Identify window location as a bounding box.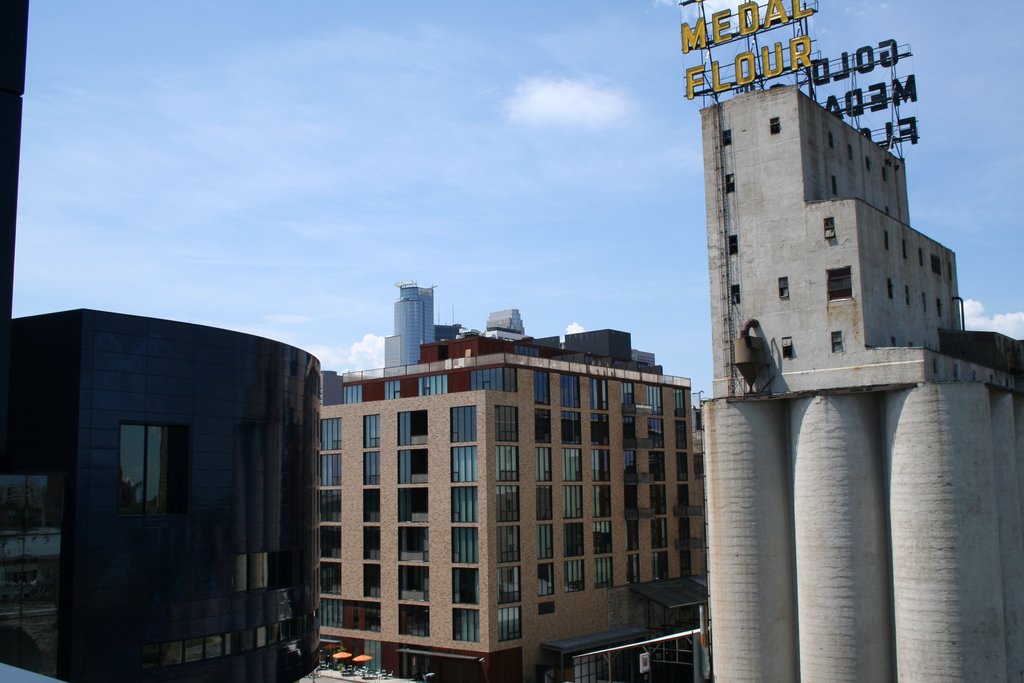
detection(593, 561, 614, 589).
